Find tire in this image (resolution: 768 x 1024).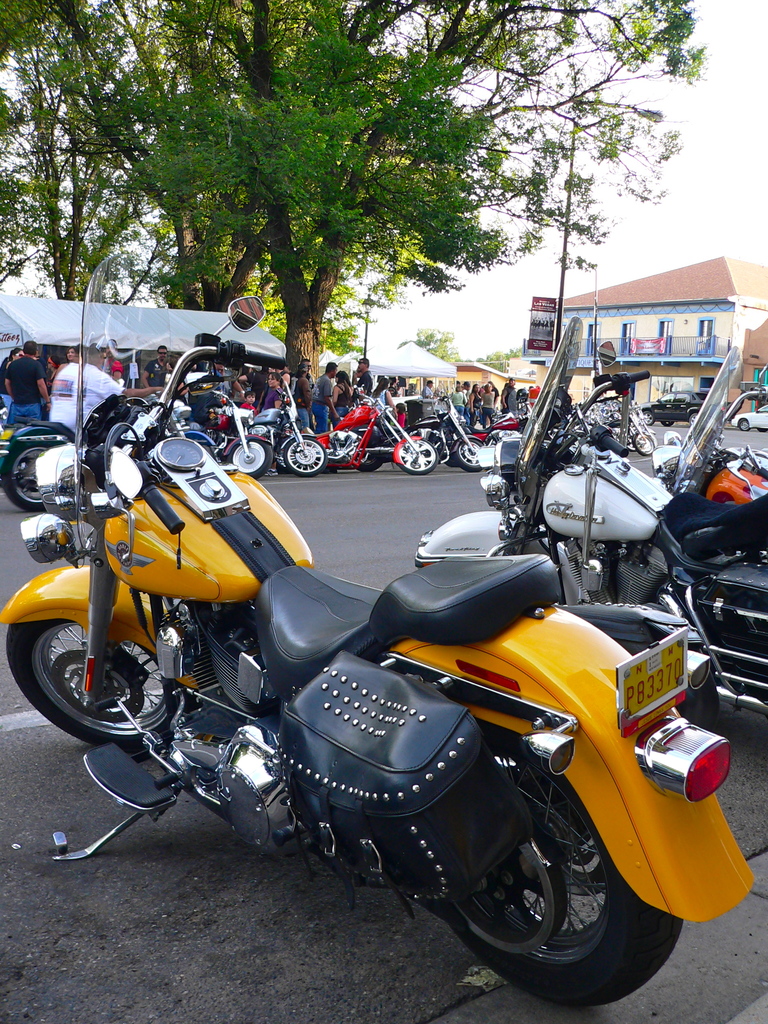
locate(228, 440, 273, 480).
